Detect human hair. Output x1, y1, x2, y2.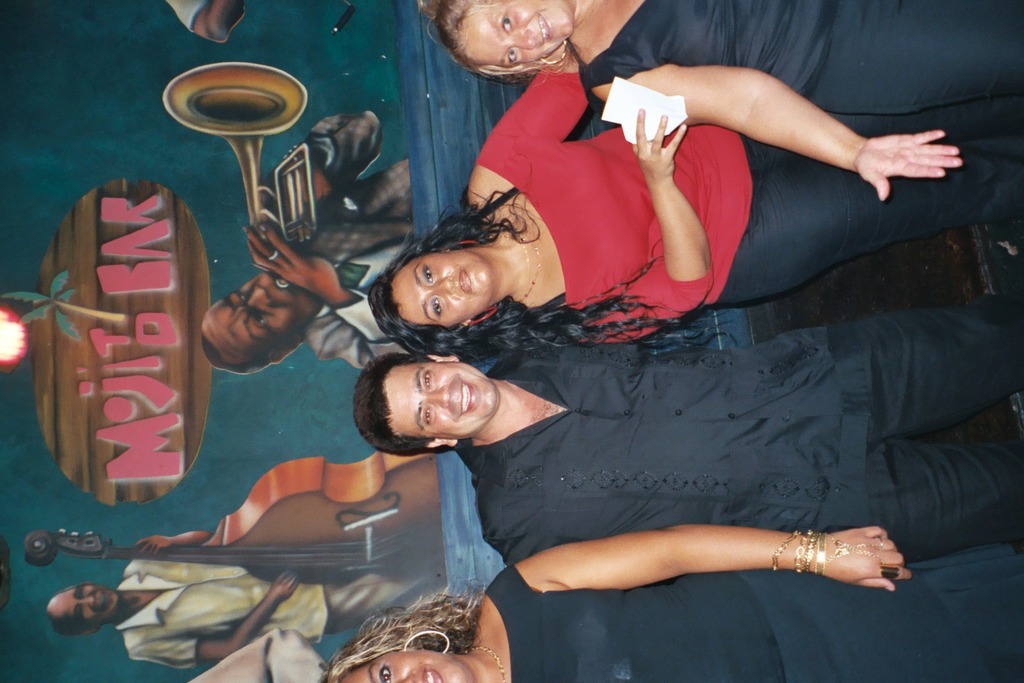
45, 614, 87, 633.
